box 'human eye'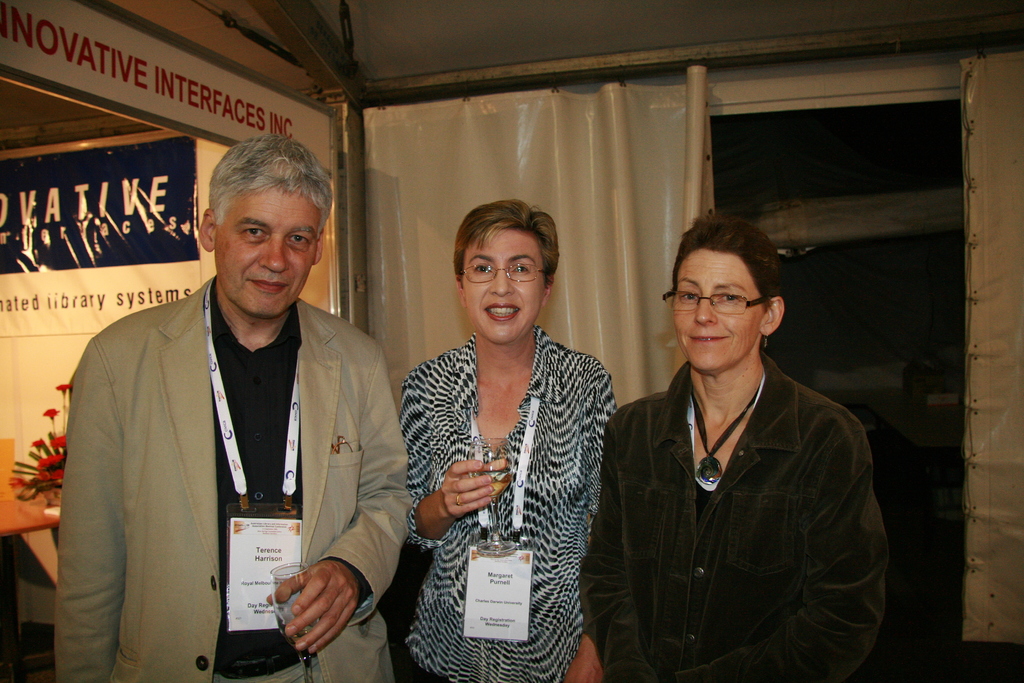
box(678, 284, 699, 306)
